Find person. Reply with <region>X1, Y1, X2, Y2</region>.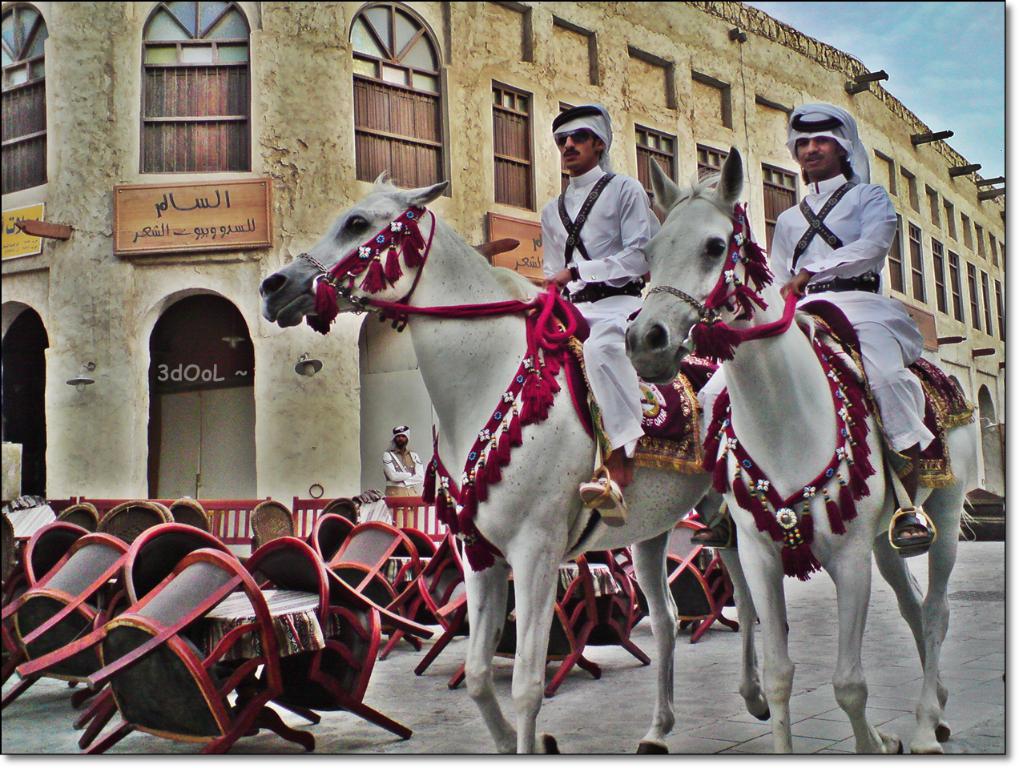
<region>529, 101, 655, 507</region>.
